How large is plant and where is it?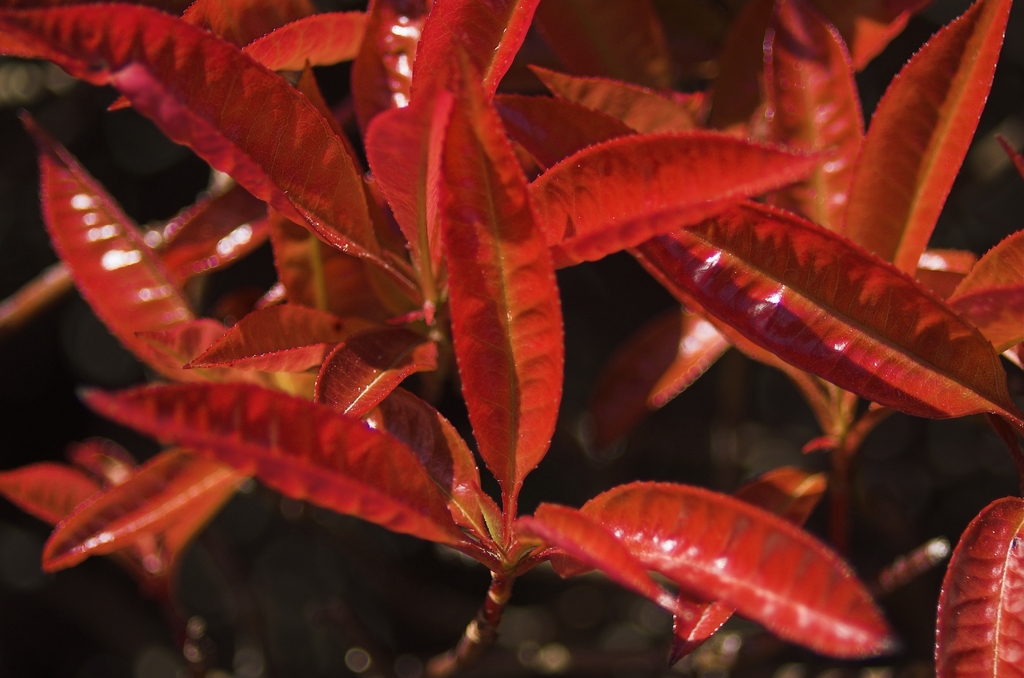
Bounding box: <region>49, 17, 975, 677</region>.
